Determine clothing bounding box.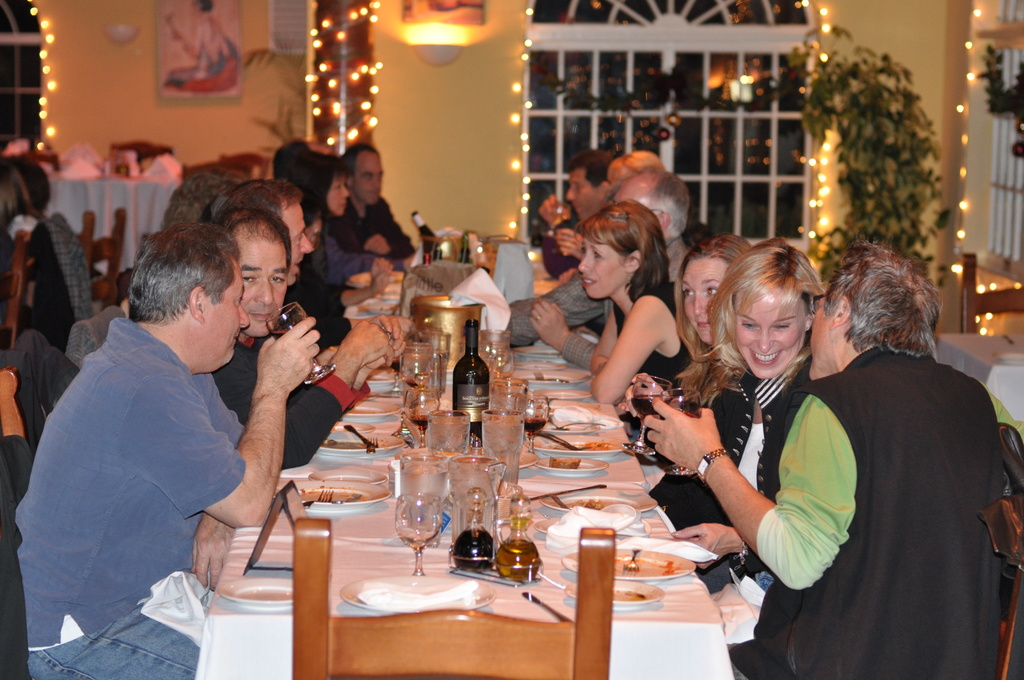
Determined: BBox(506, 255, 632, 364).
